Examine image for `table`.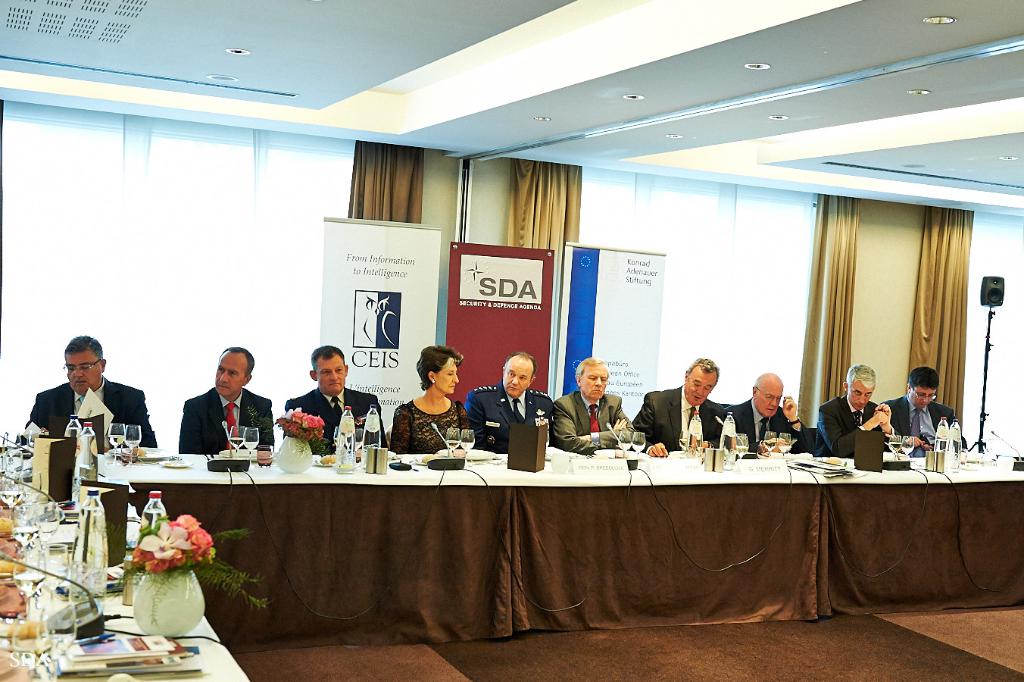
Examination result: (7,468,249,681).
